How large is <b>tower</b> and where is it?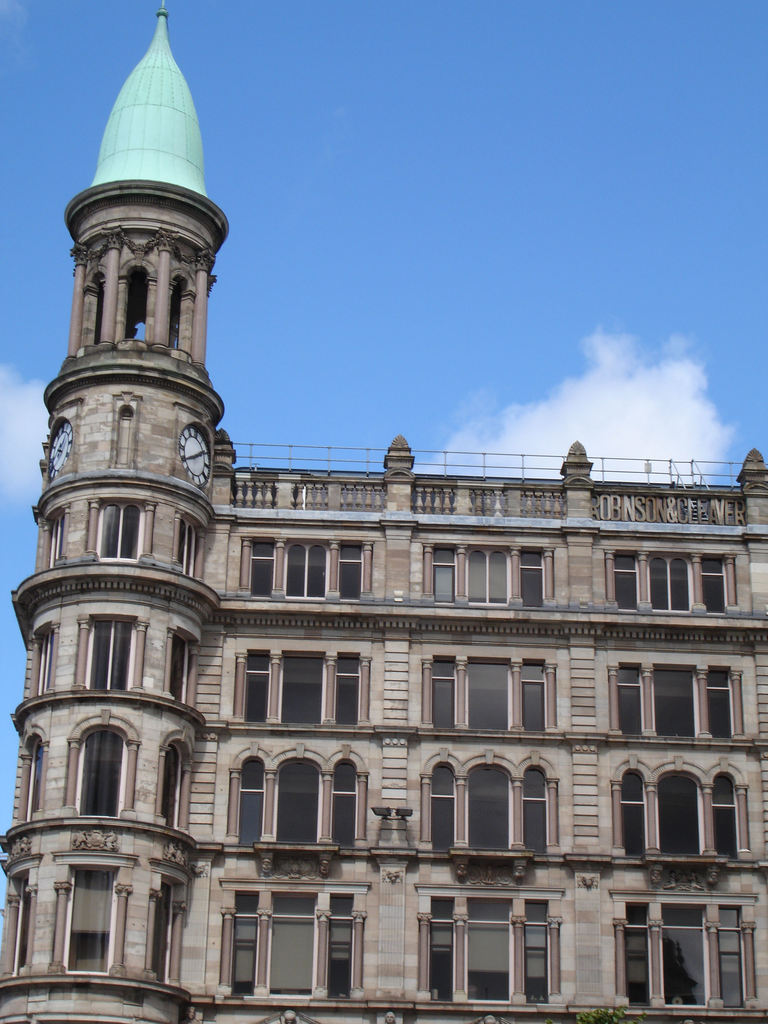
Bounding box: pyautogui.locateOnScreen(3, 65, 641, 935).
